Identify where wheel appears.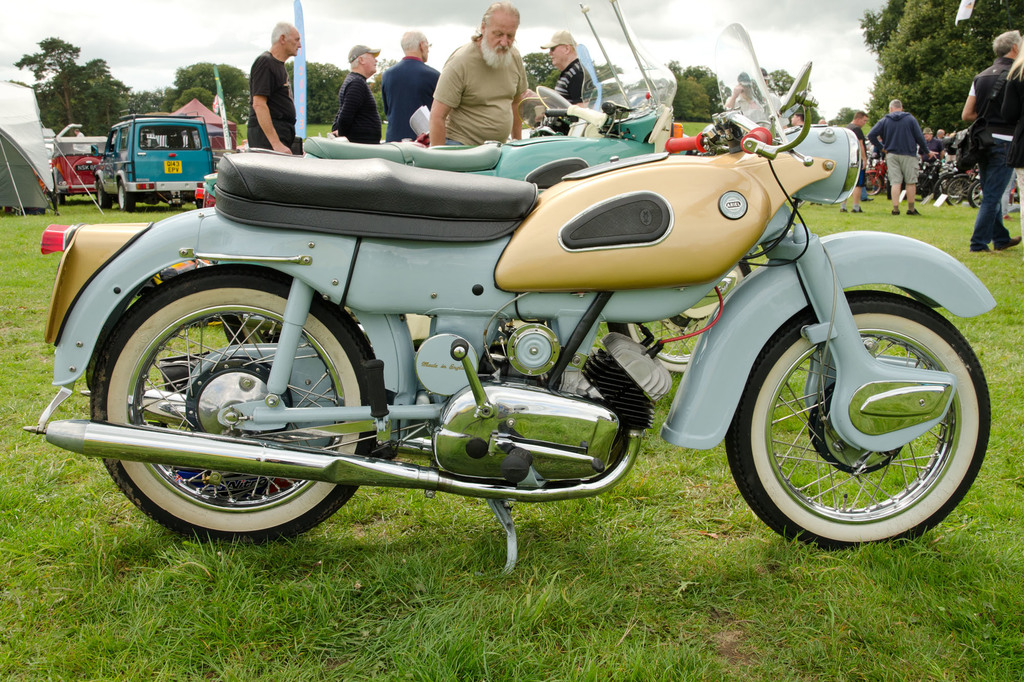
Appears at [left=866, top=171, right=883, bottom=198].
